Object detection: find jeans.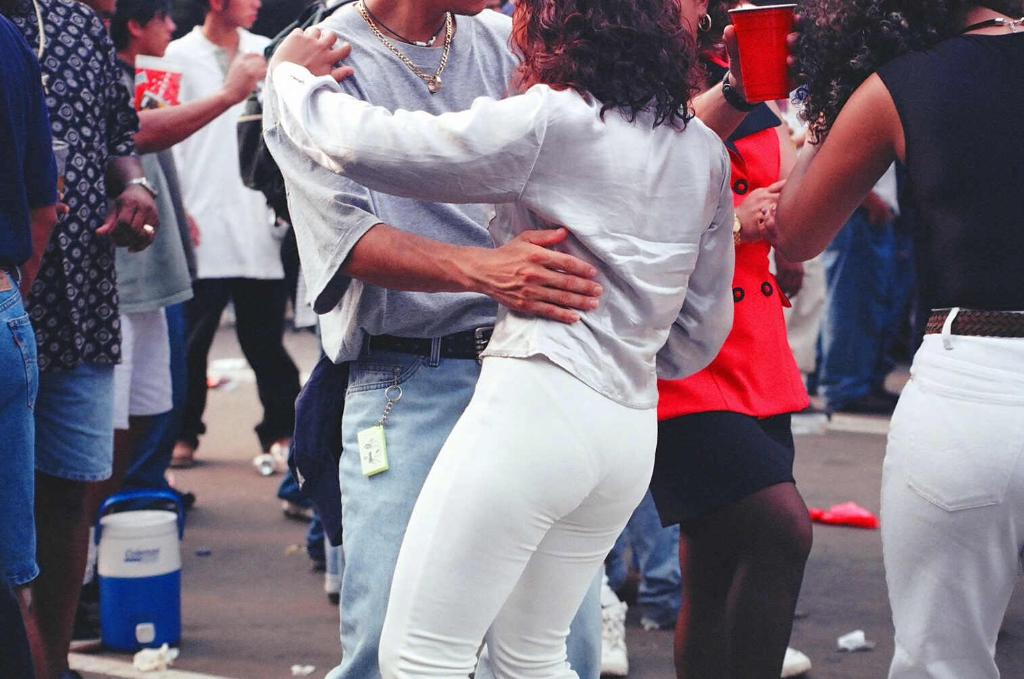
[818, 206, 898, 415].
